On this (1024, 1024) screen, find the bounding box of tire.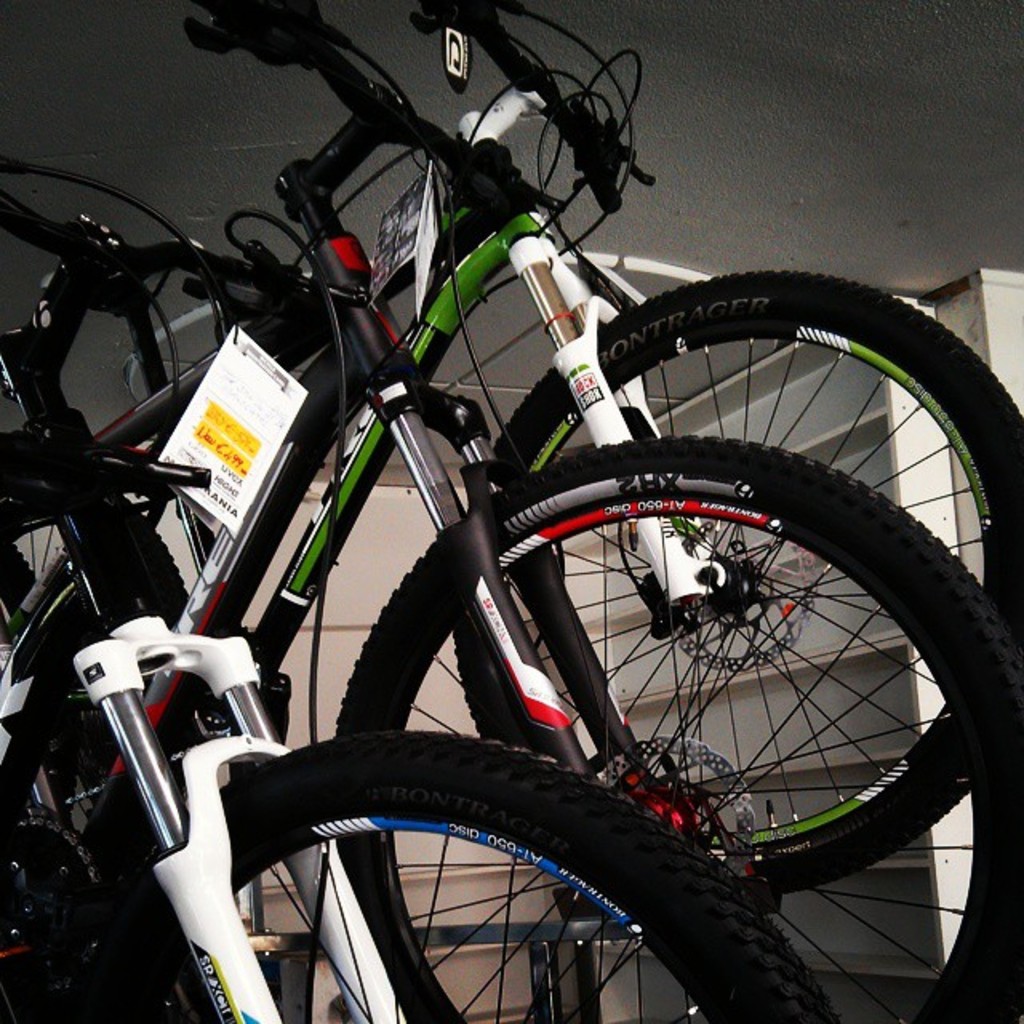
Bounding box: l=0, t=544, r=126, b=830.
